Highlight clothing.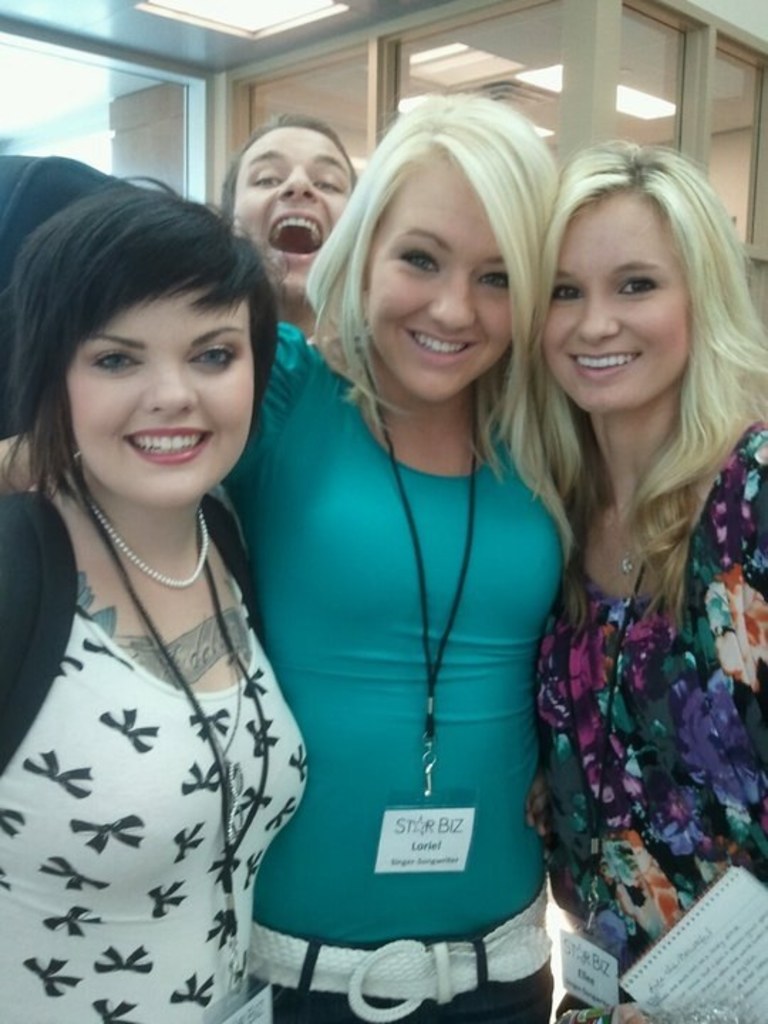
Highlighted region: (x1=226, y1=277, x2=575, y2=981).
